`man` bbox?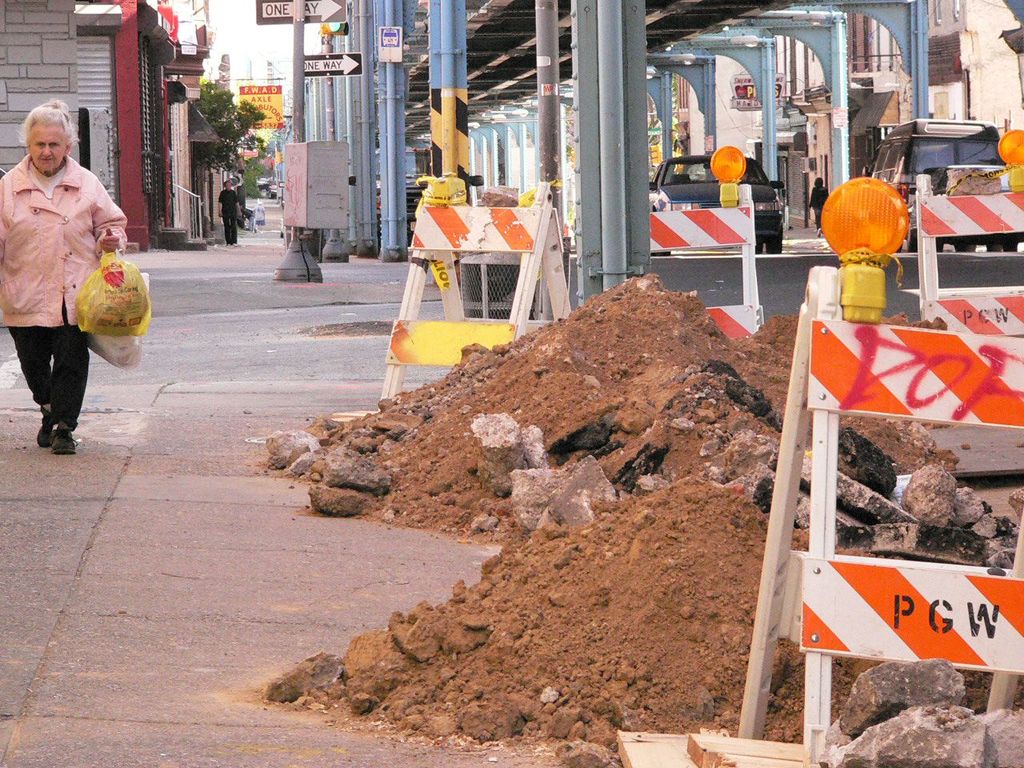
l=214, t=175, r=242, b=250
